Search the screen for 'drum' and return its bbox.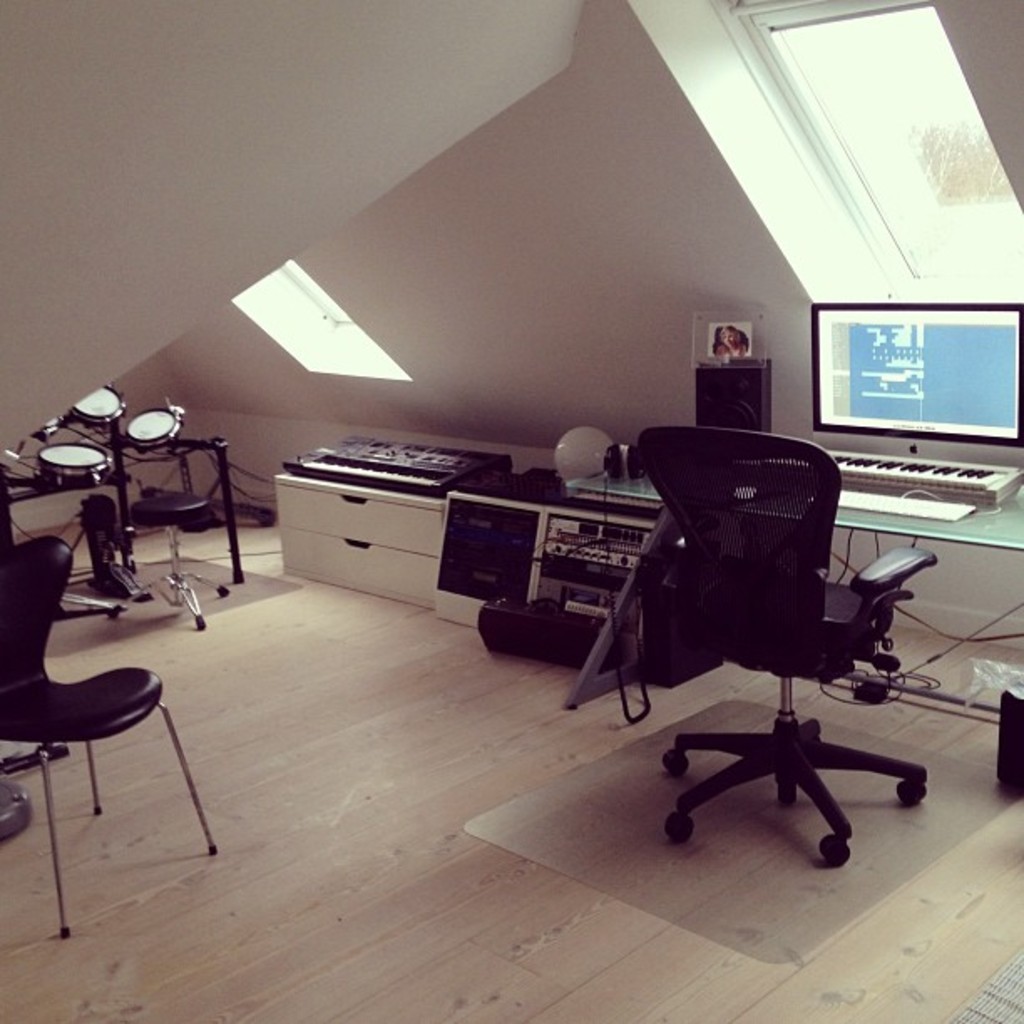
Found: pyautogui.locateOnScreen(125, 408, 179, 450).
